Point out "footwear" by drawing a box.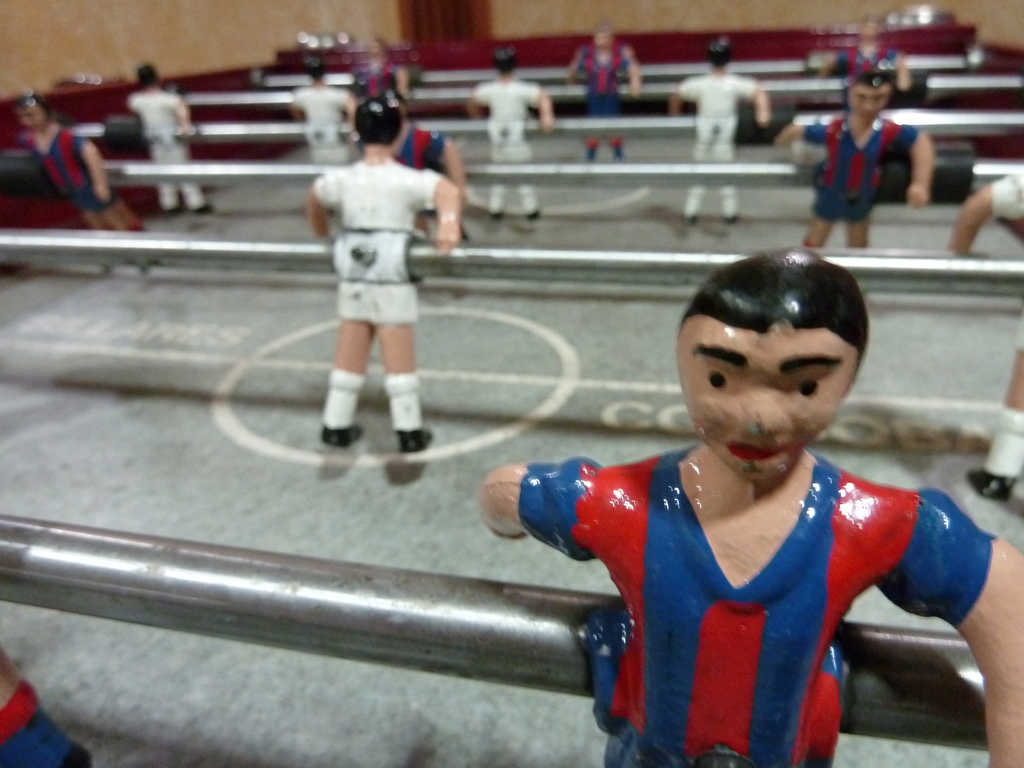
{"left": 615, "top": 147, "right": 622, "bottom": 159}.
